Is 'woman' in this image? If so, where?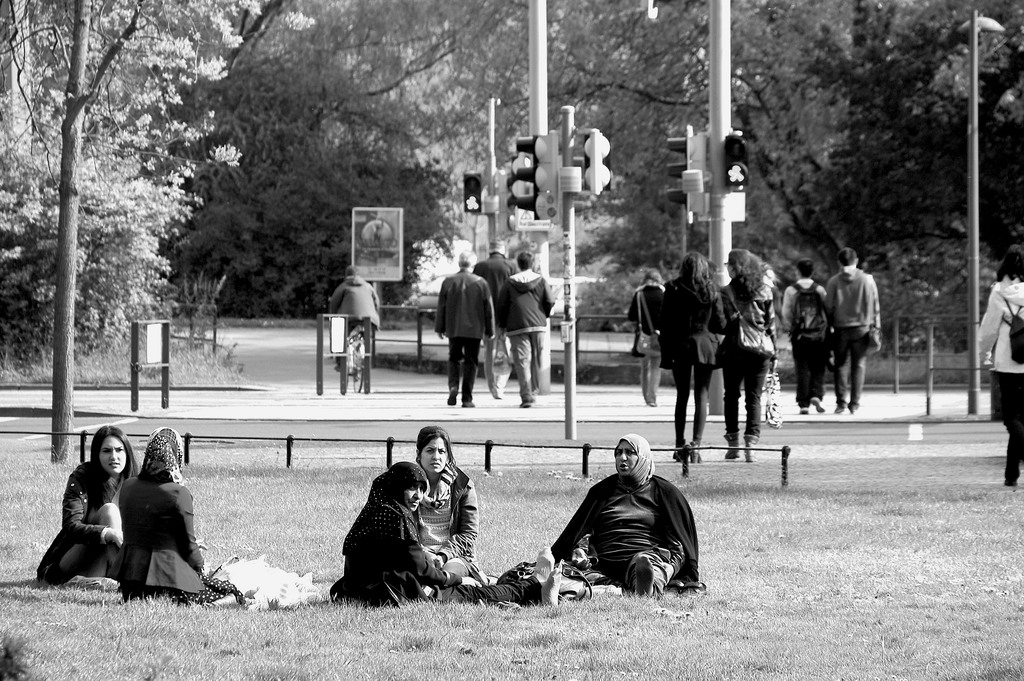
Yes, at locate(413, 427, 484, 583).
